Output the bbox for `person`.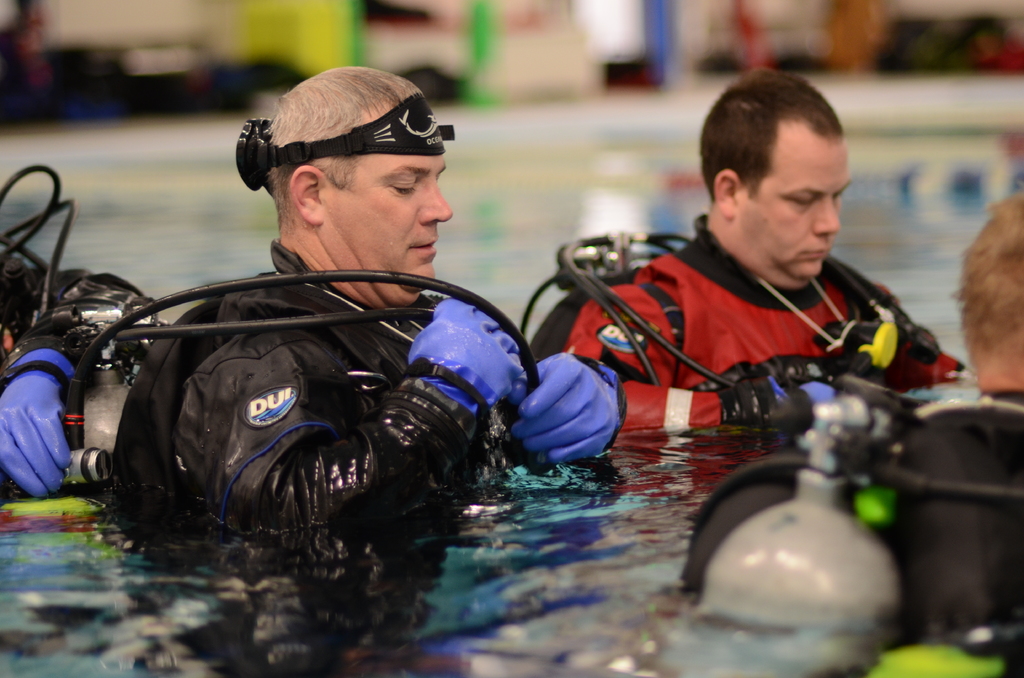
rect(539, 93, 936, 458).
